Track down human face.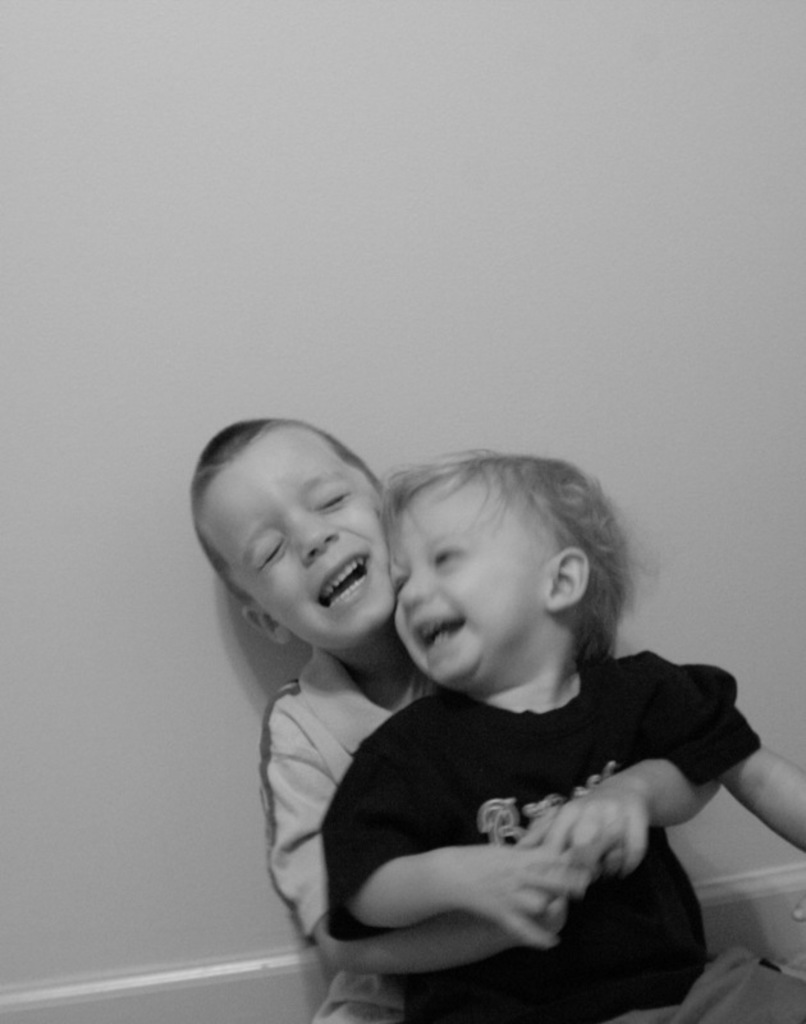
Tracked to rect(193, 424, 384, 663).
